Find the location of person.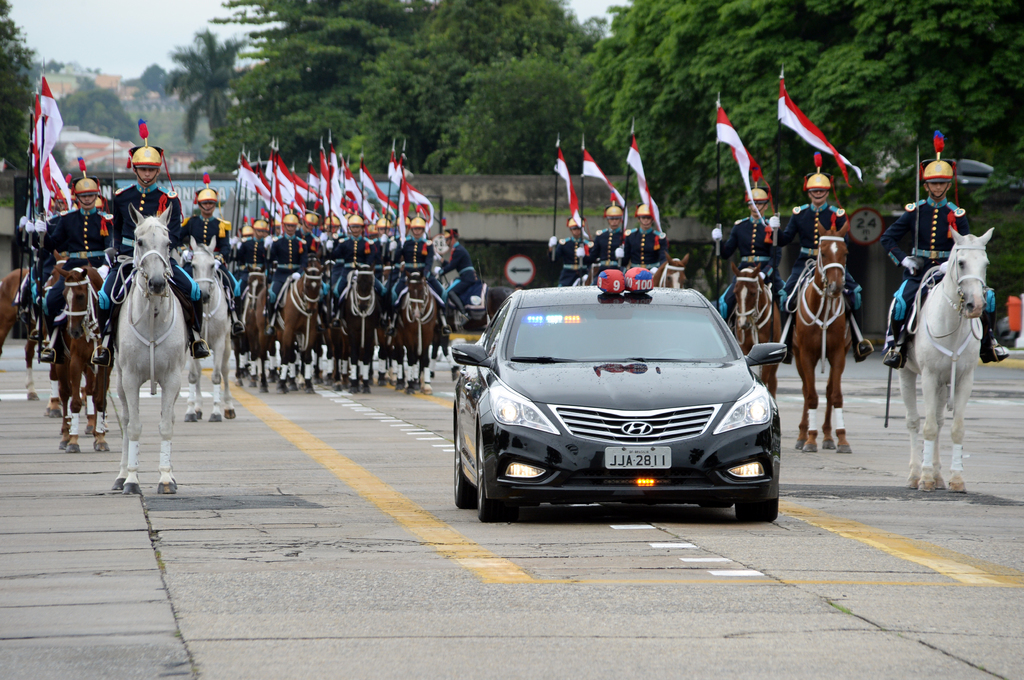
Location: 762, 174, 860, 318.
